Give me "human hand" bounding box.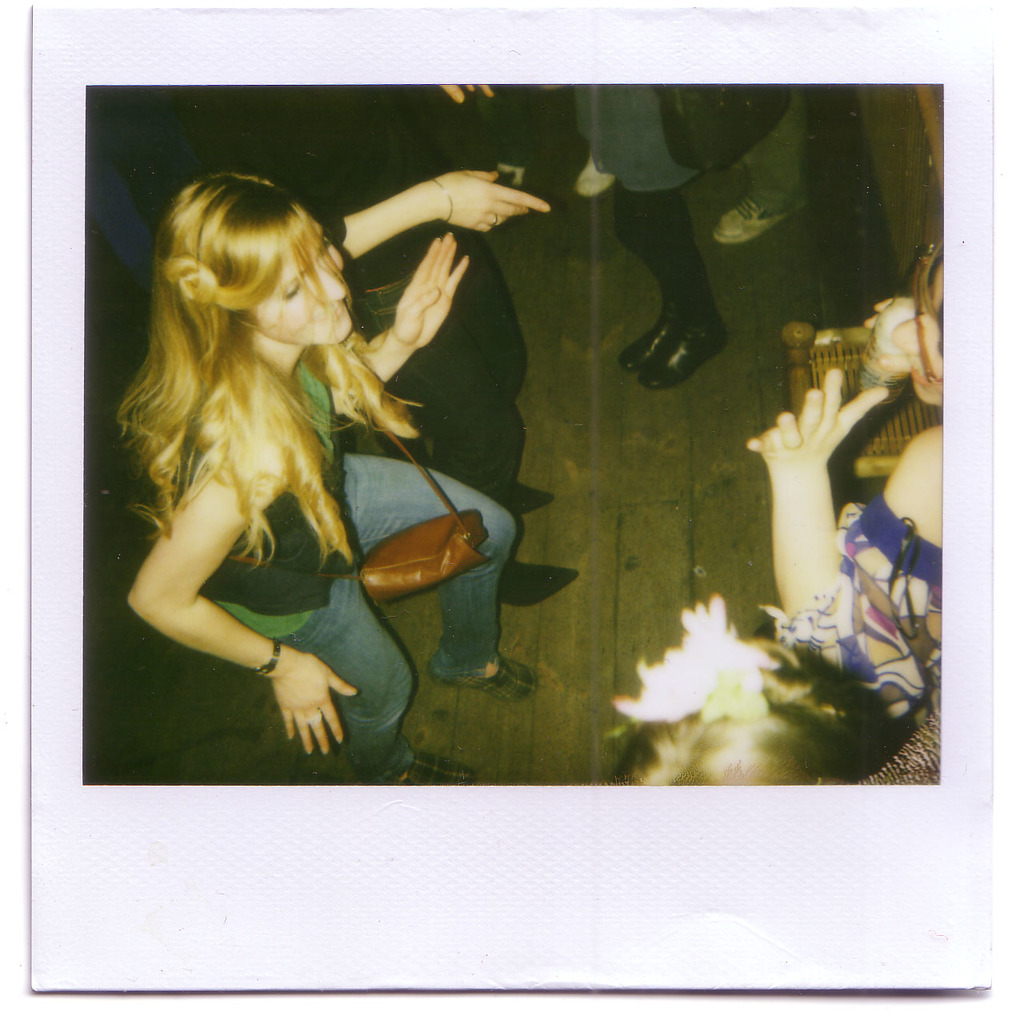
select_region(228, 634, 362, 746).
